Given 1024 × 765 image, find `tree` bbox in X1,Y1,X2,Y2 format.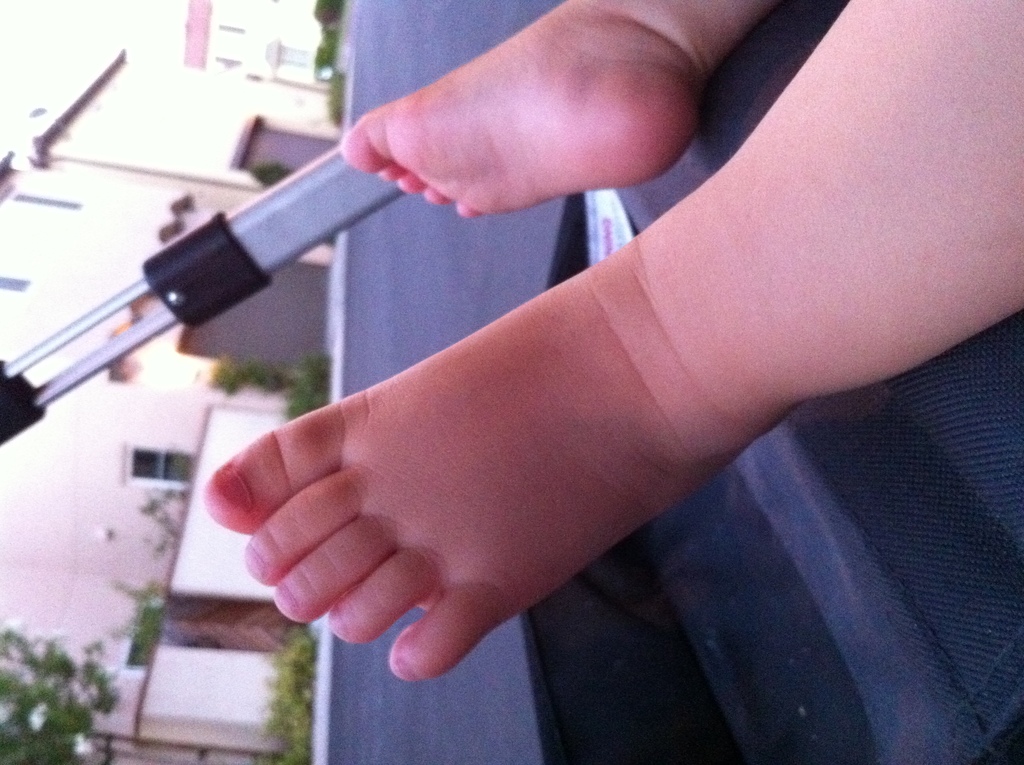
308,0,360,137.
